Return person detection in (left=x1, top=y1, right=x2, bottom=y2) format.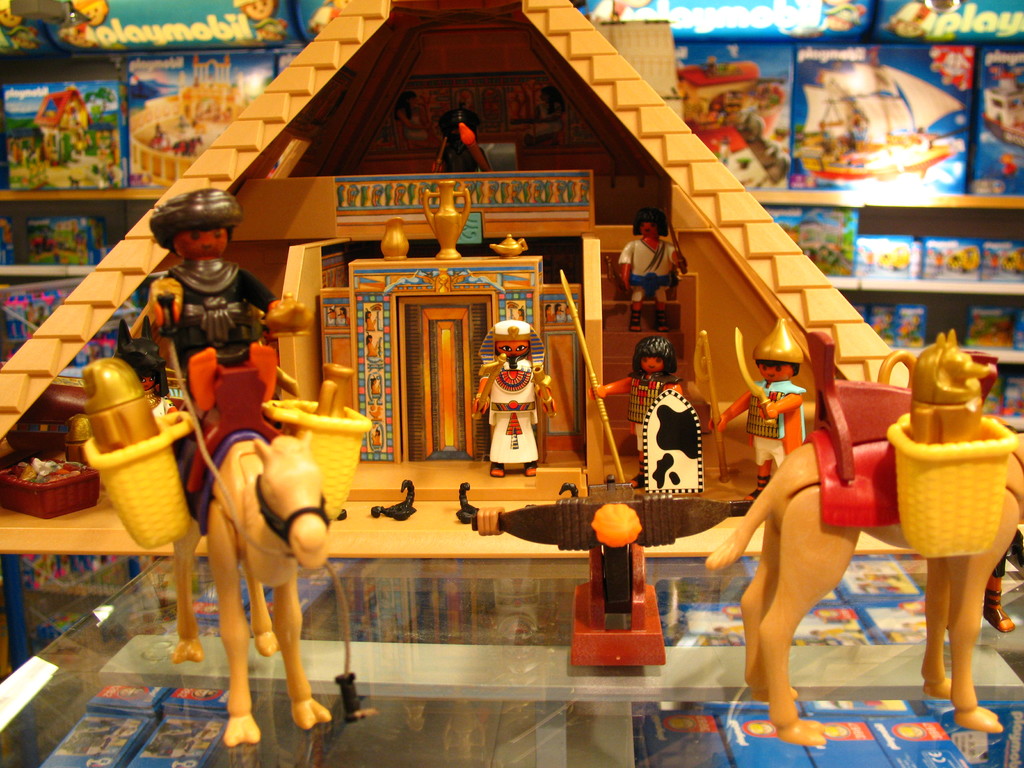
(left=614, top=207, right=689, bottom=333).
